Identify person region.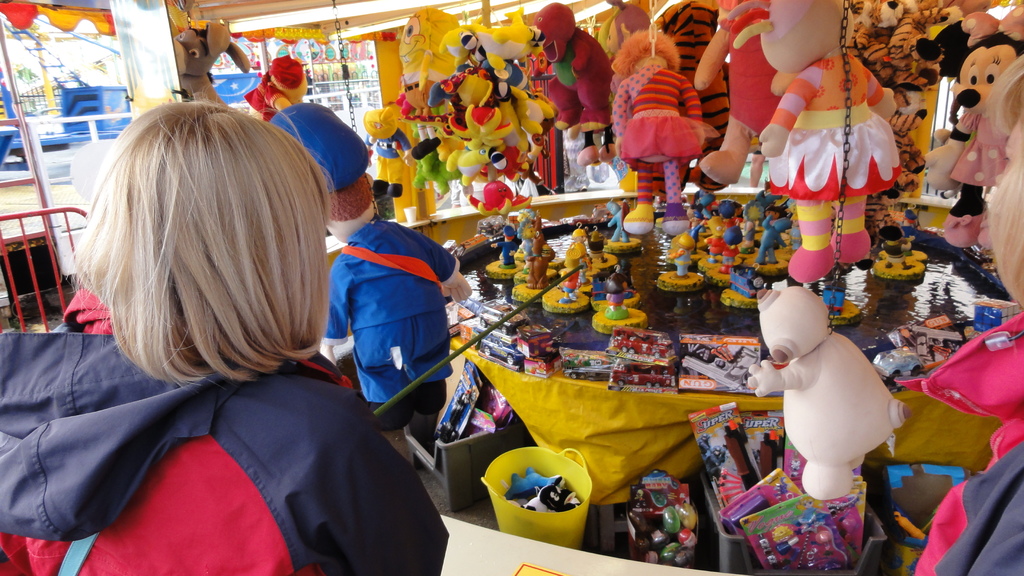
Region: <box>603,29,712,226</box>.
